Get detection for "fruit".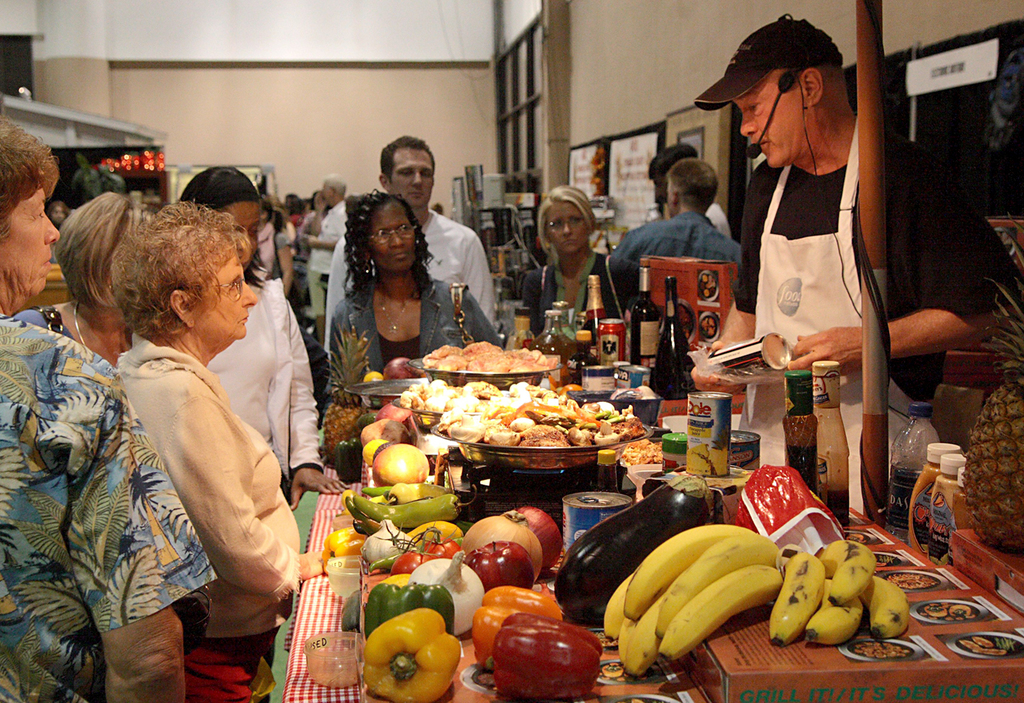
Detection: BBox(365, 606, 465, 702).
